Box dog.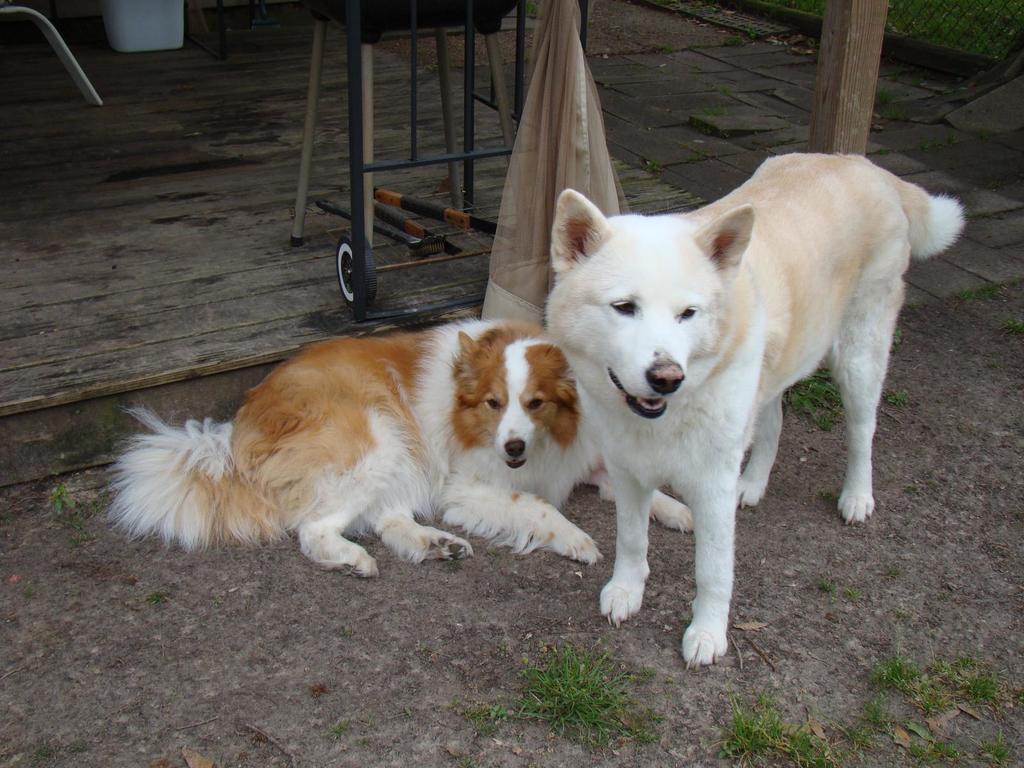
547/148/970/671.
